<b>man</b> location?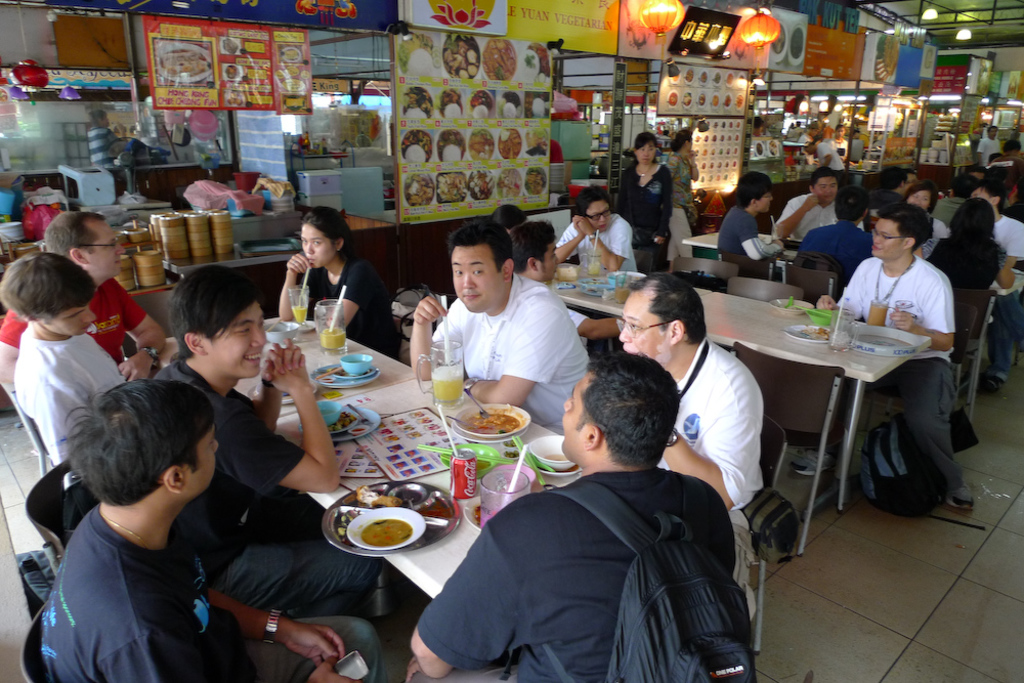
select_region(515, 220, 627, 348)
